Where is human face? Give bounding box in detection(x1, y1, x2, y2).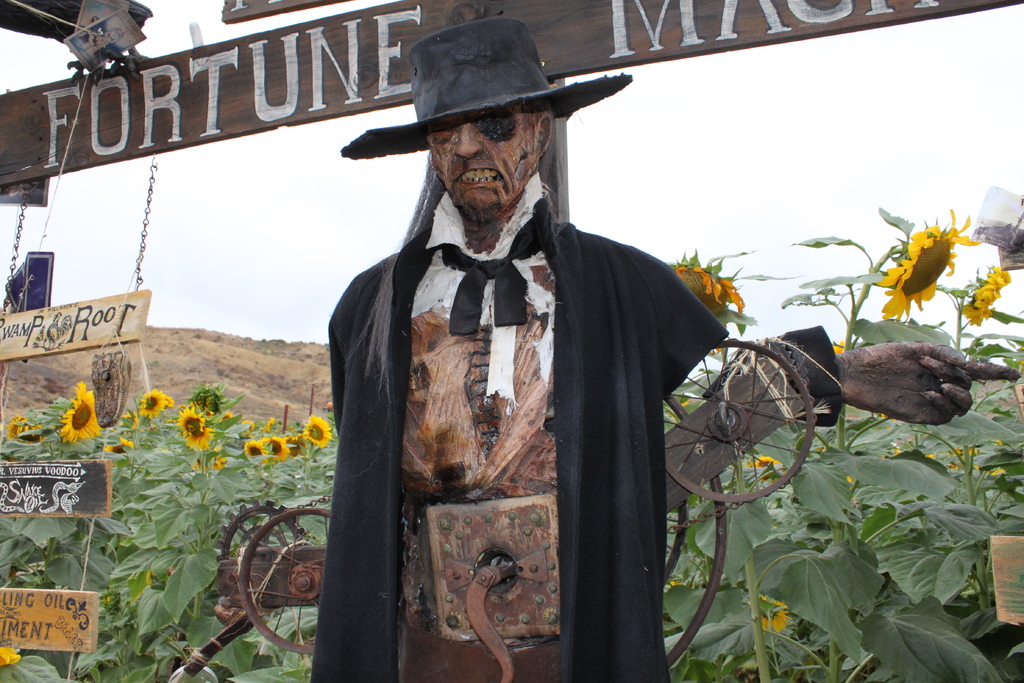
detection(420, 110, 539, 224).
